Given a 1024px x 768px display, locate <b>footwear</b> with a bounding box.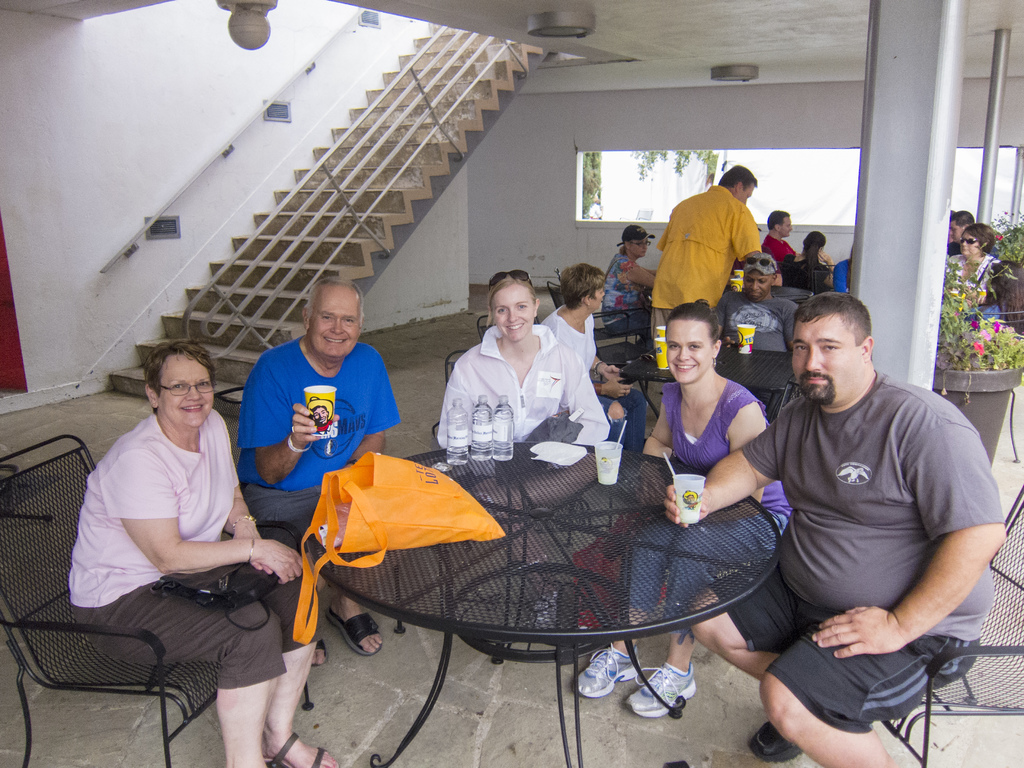
Located: <region>570, 642, 641, 696</region>.
